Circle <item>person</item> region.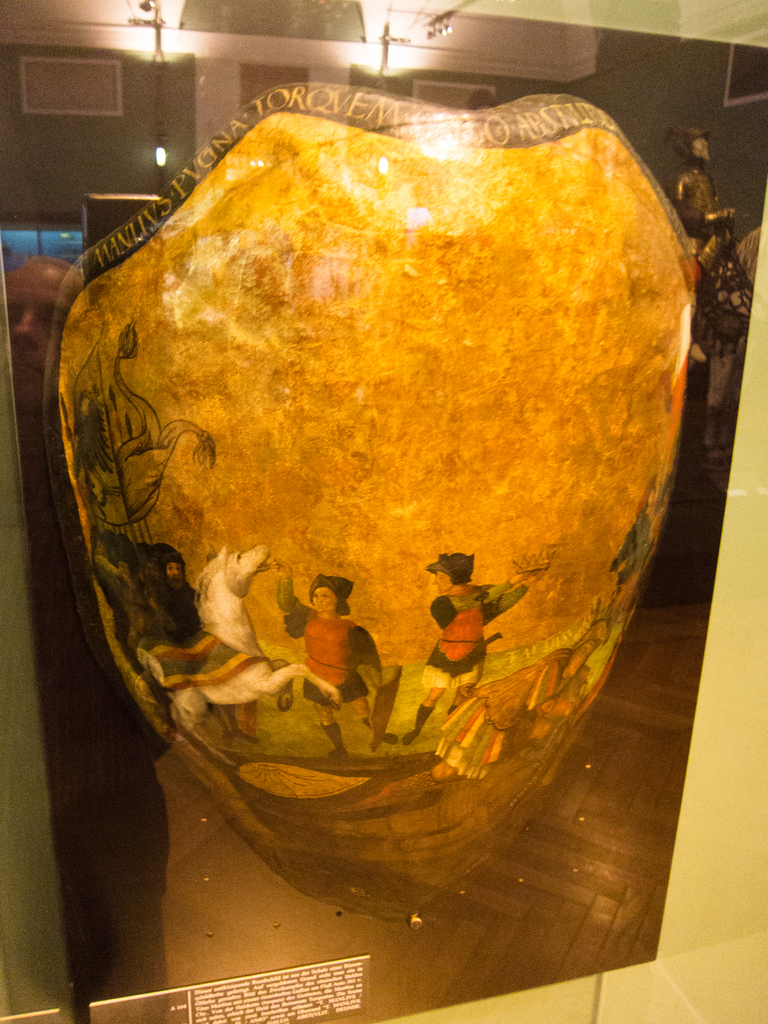
Region: (left=134, top=541, right=228, bottom=687).
